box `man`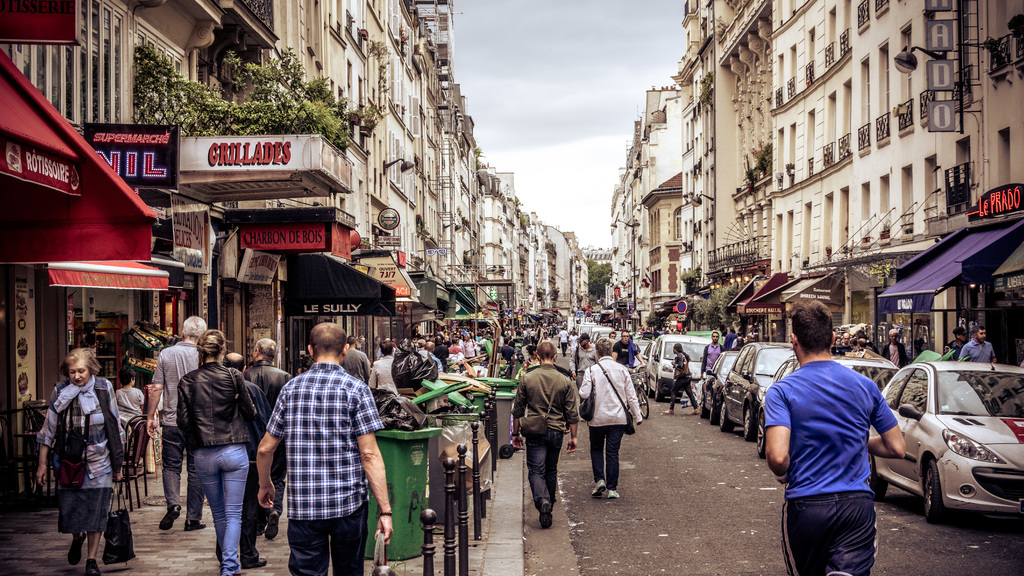
Rect(964, 329, 995, 365)
